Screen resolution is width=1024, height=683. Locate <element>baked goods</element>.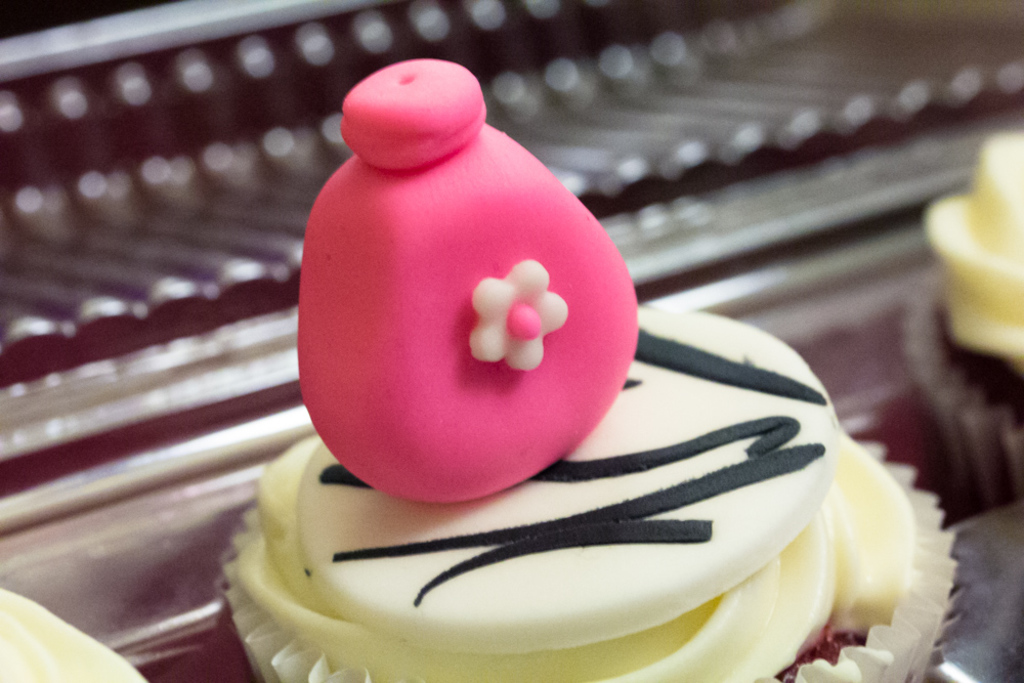
bbox(219, 62, 955, 682).
